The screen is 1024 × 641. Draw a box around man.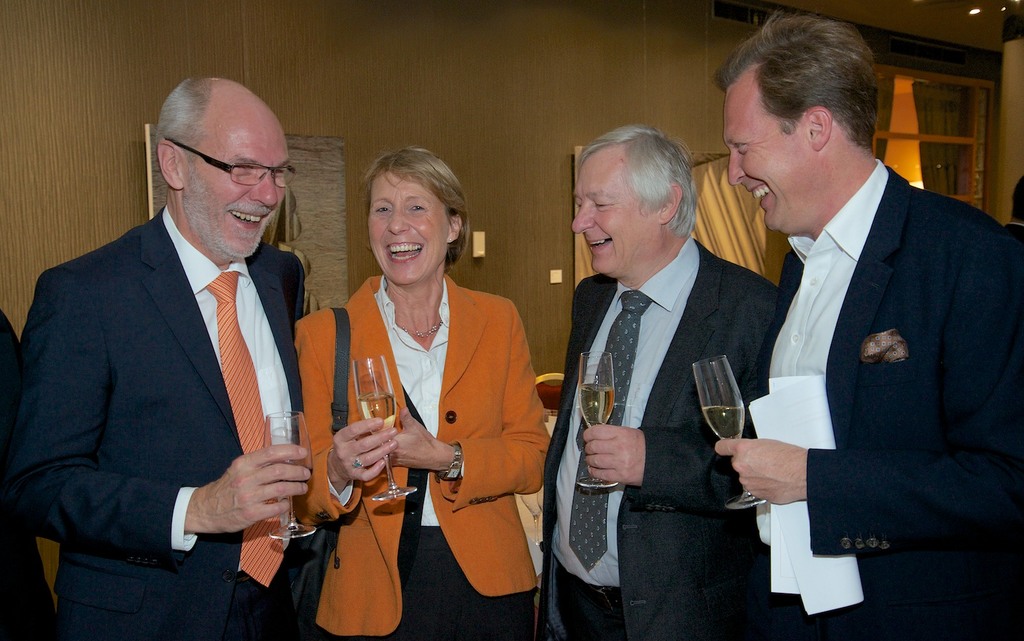
(540, 126, 785, 640).
